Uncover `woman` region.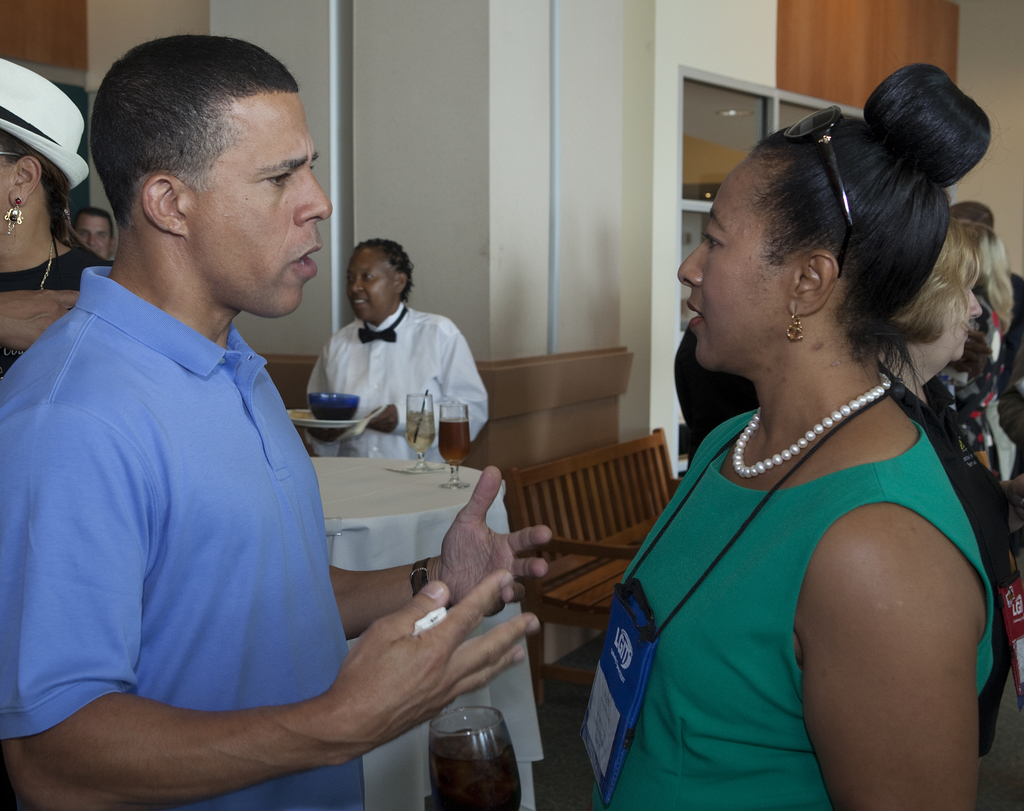
Uncovered: <bbox>583, 84, 1016, 810</bbox>.
